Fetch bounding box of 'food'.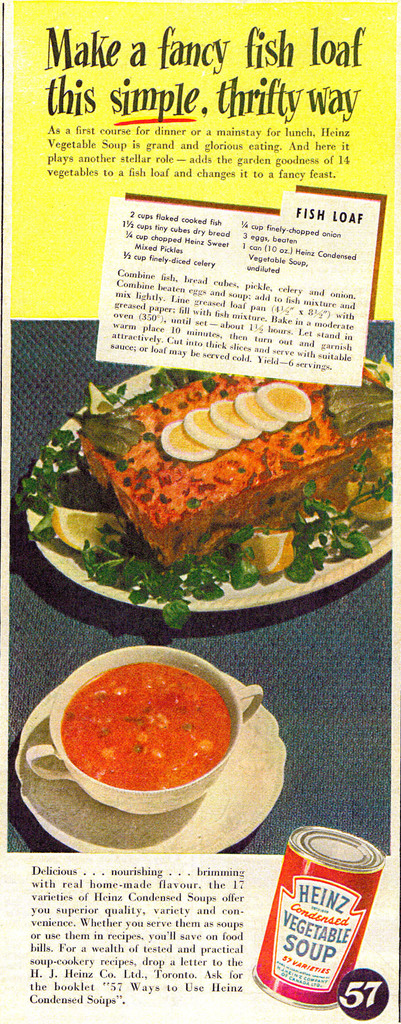
Bbox: 21:354:395:634.
